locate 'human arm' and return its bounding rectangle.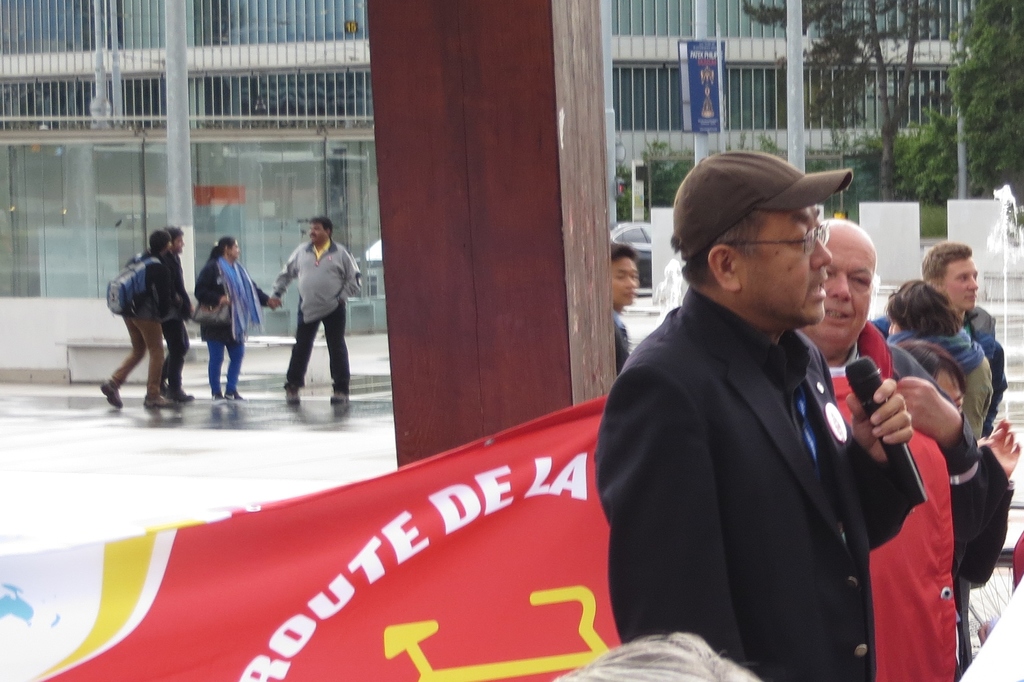
region(188, 263, 232, 309).
